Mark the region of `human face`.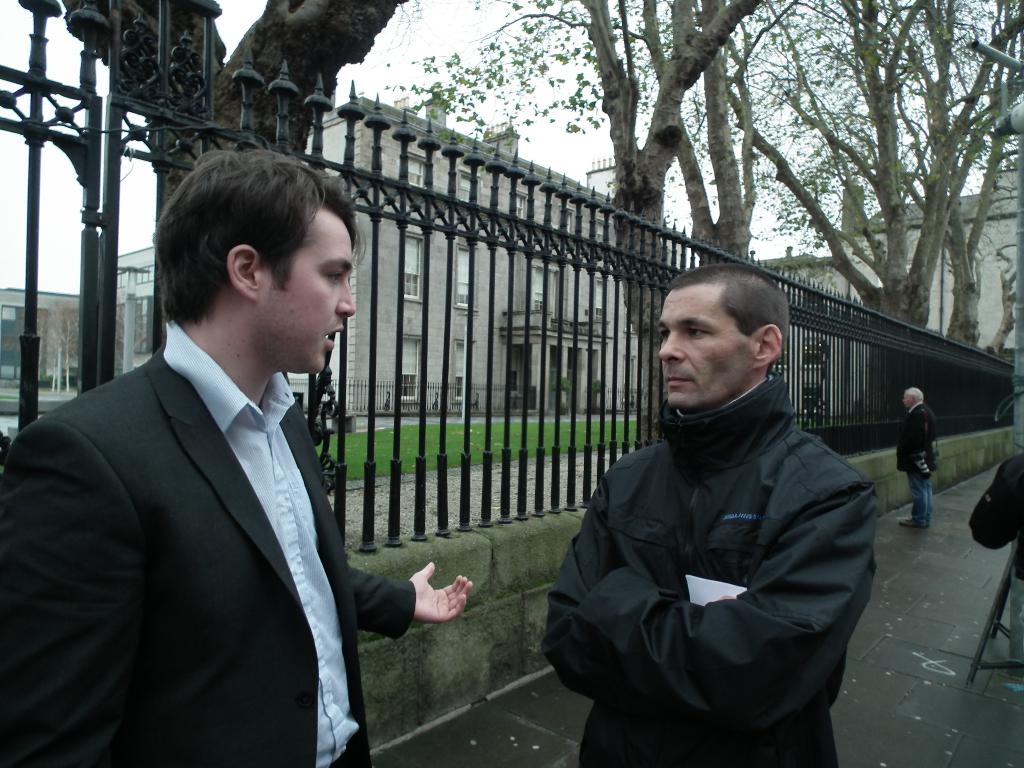
Region: rect(269, 220, 355, 374).
